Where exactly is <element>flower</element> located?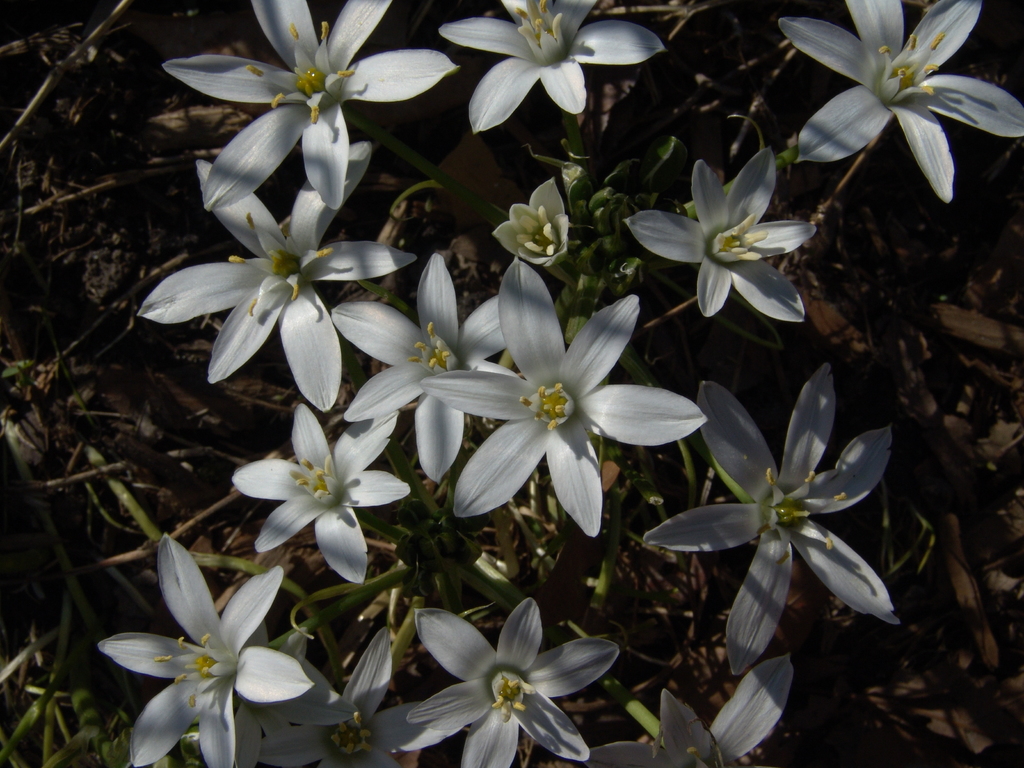
Its bounding box is 622:148:813:322.
